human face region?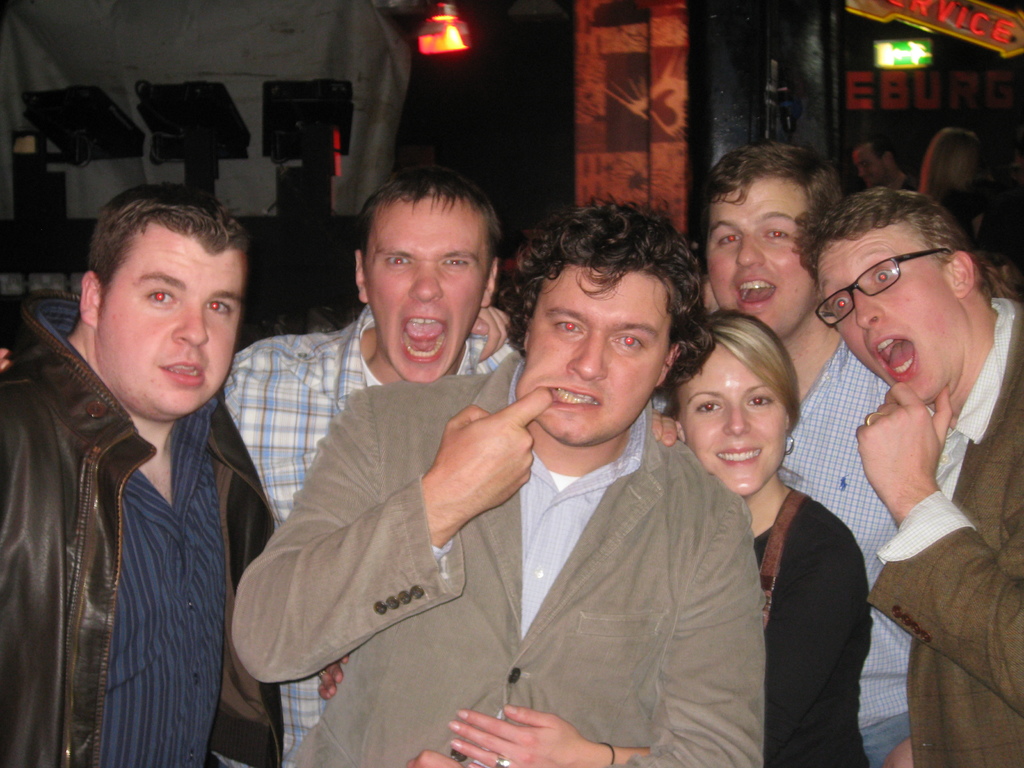
rect(697, 170, 819, 331)
